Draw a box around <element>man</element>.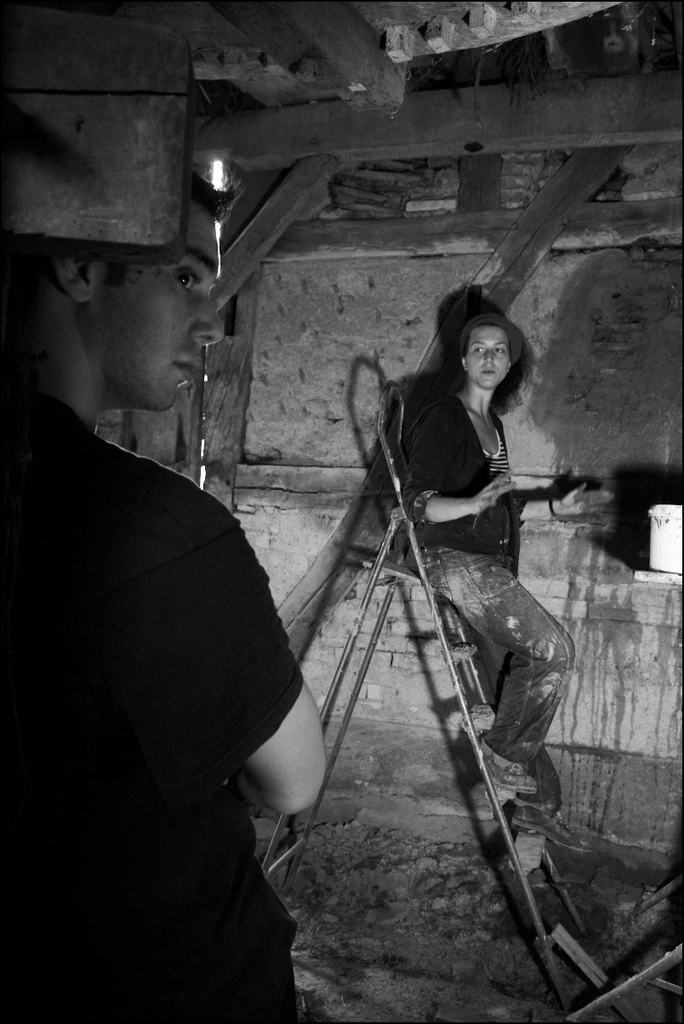
[18,142,373,1023].
